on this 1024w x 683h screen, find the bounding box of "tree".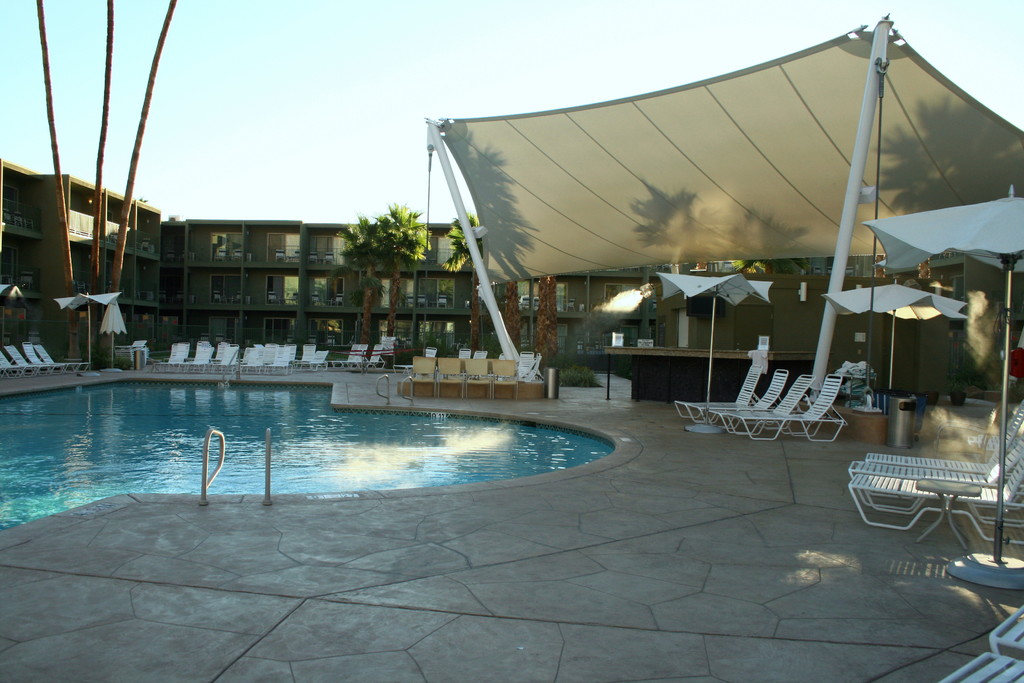
Bounding box: left=340, top=201, right=435, bottom=336.
